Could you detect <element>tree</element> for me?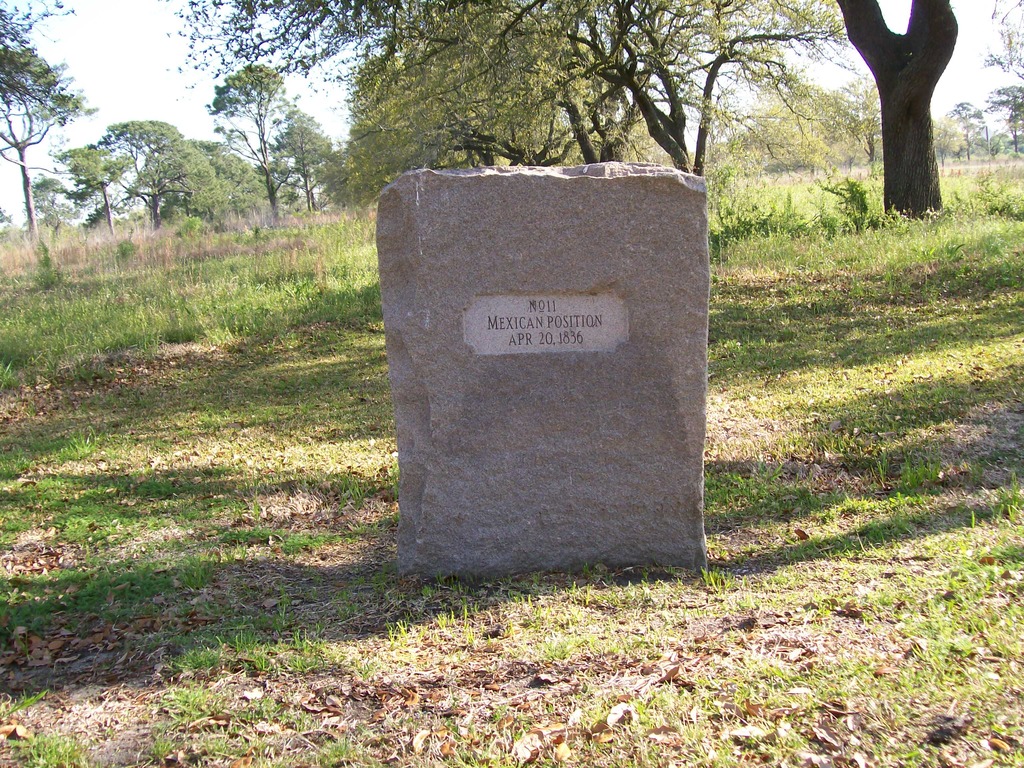
Detection result: [left=0, top=204, right=14, bottom=228].
